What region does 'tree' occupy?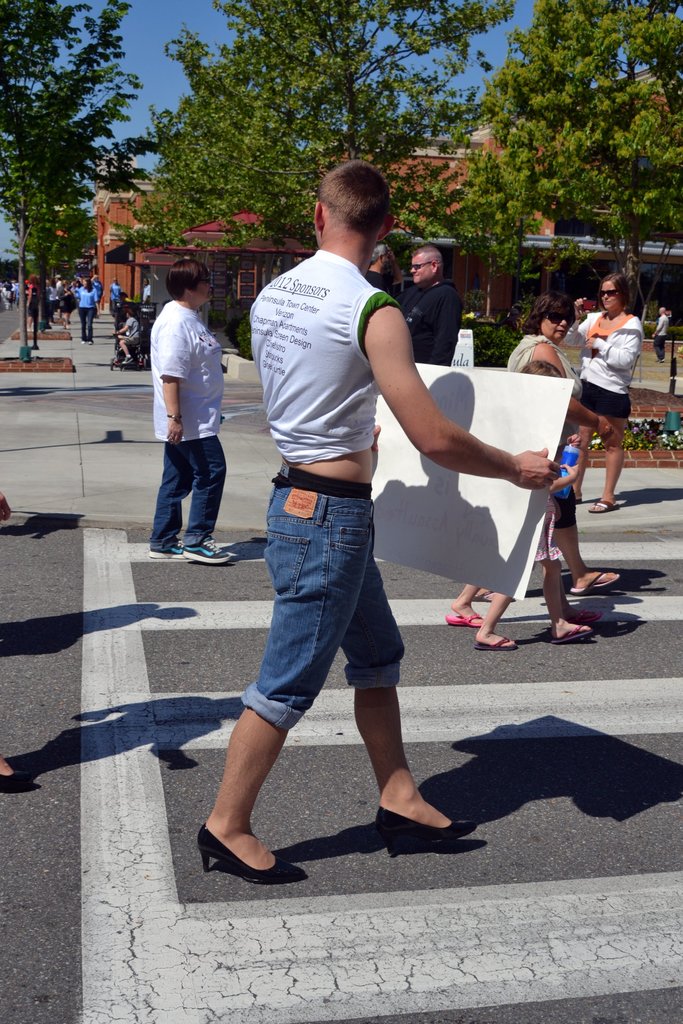
select_region(26, 151, 74, 337).
